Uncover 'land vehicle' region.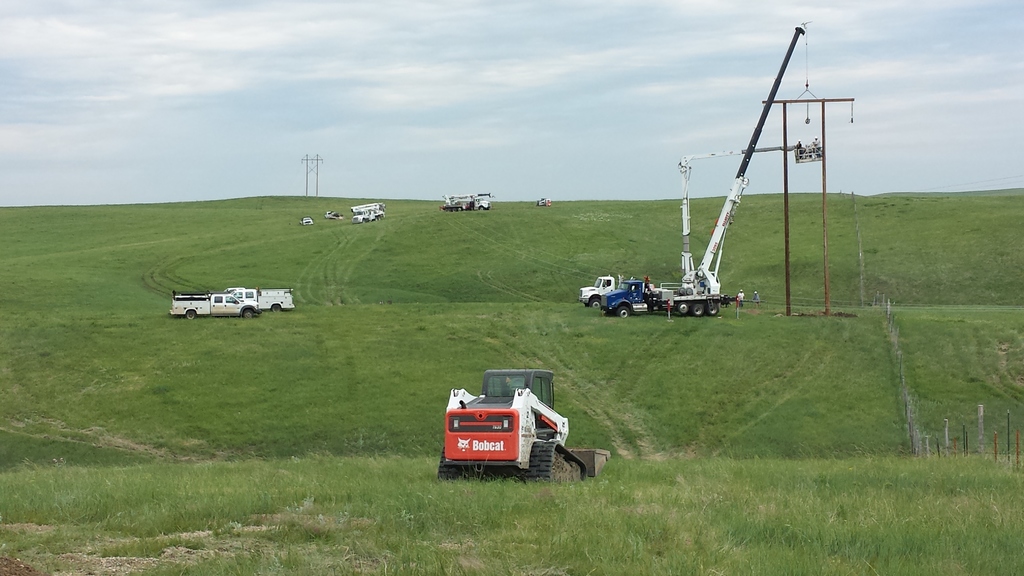
Uncovered: 600,20,810,319.
